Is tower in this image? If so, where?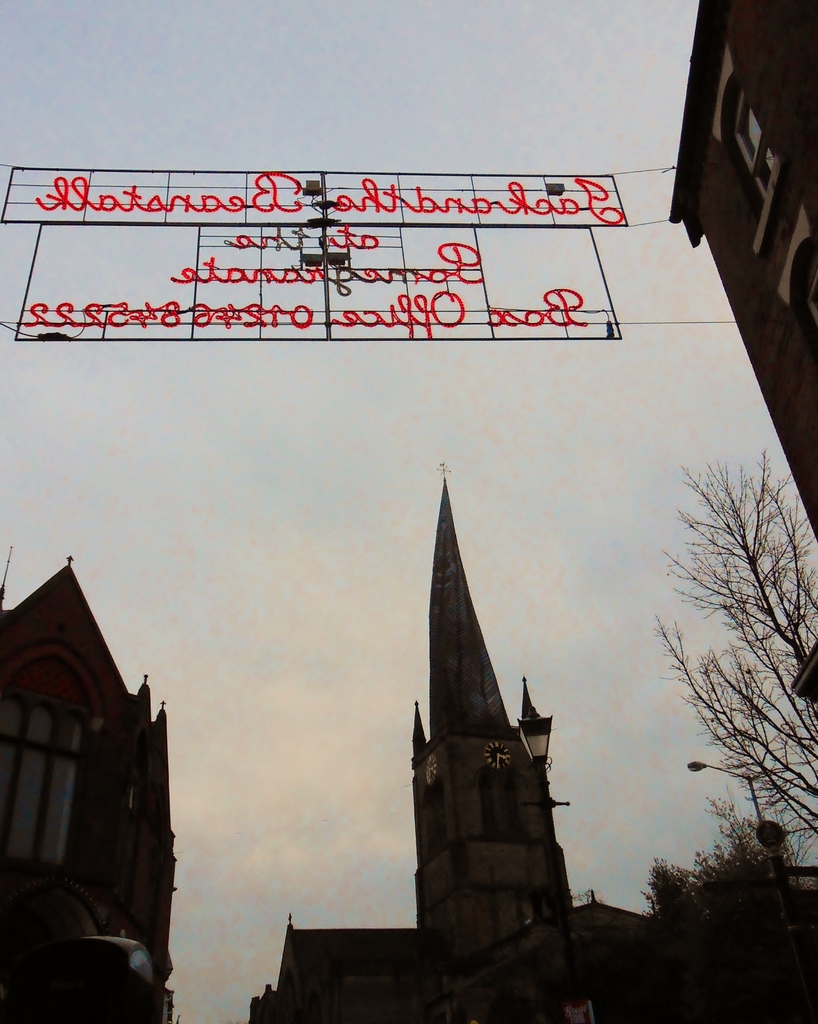
Yes, at <box>382,440,581,966</box>.
